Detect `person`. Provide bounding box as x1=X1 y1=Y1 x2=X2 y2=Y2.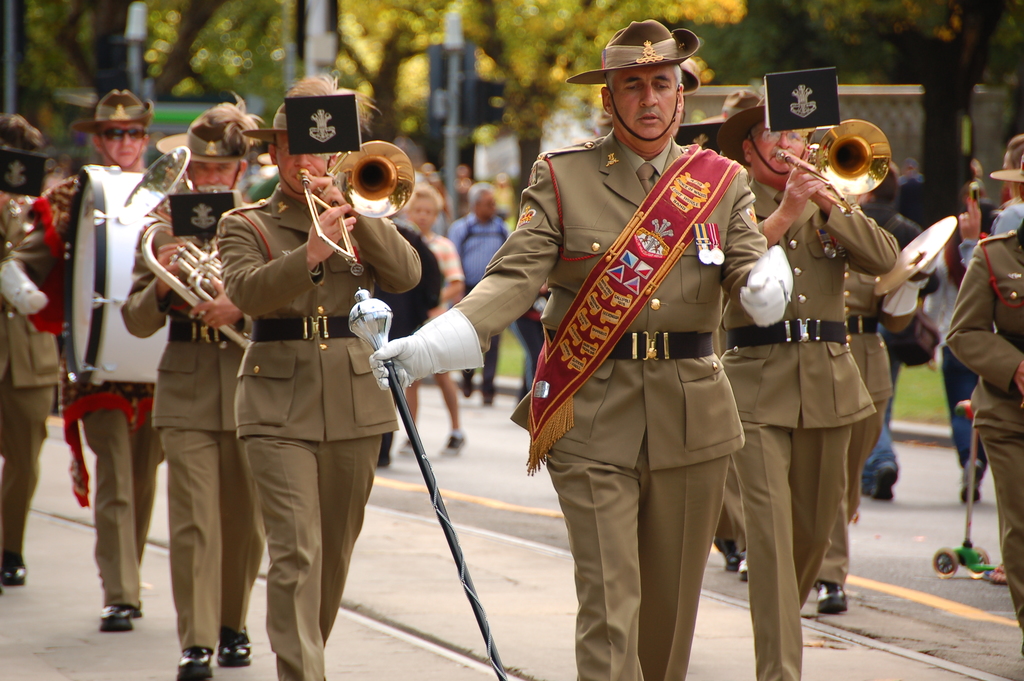
x1=216 y1=71 x2=420 y2=680.
